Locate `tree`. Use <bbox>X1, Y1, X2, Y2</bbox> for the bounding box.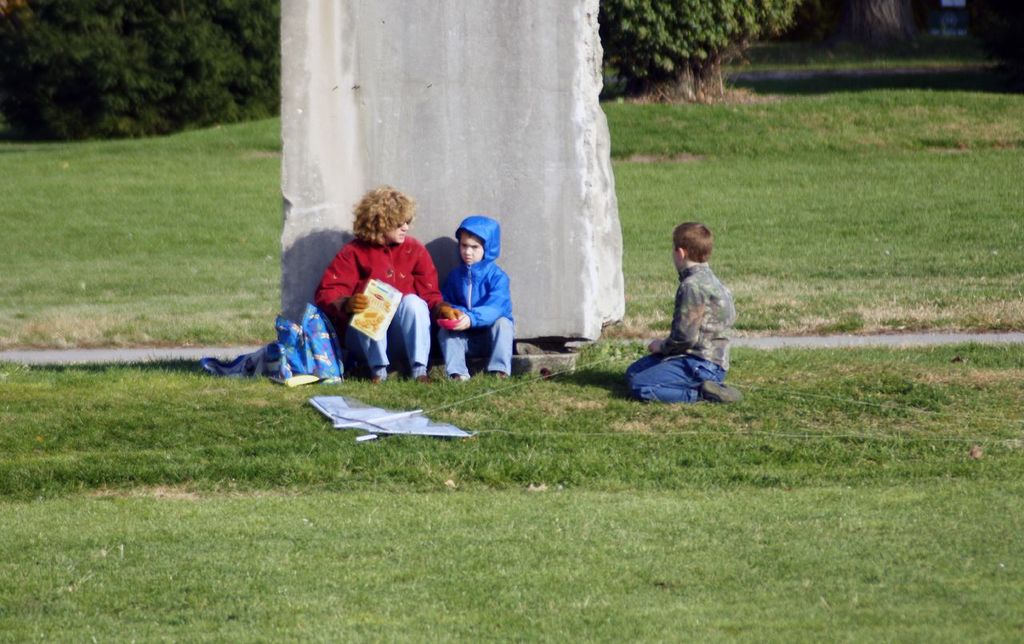
<bbox>8, 0, 282, 141</bbox>.
